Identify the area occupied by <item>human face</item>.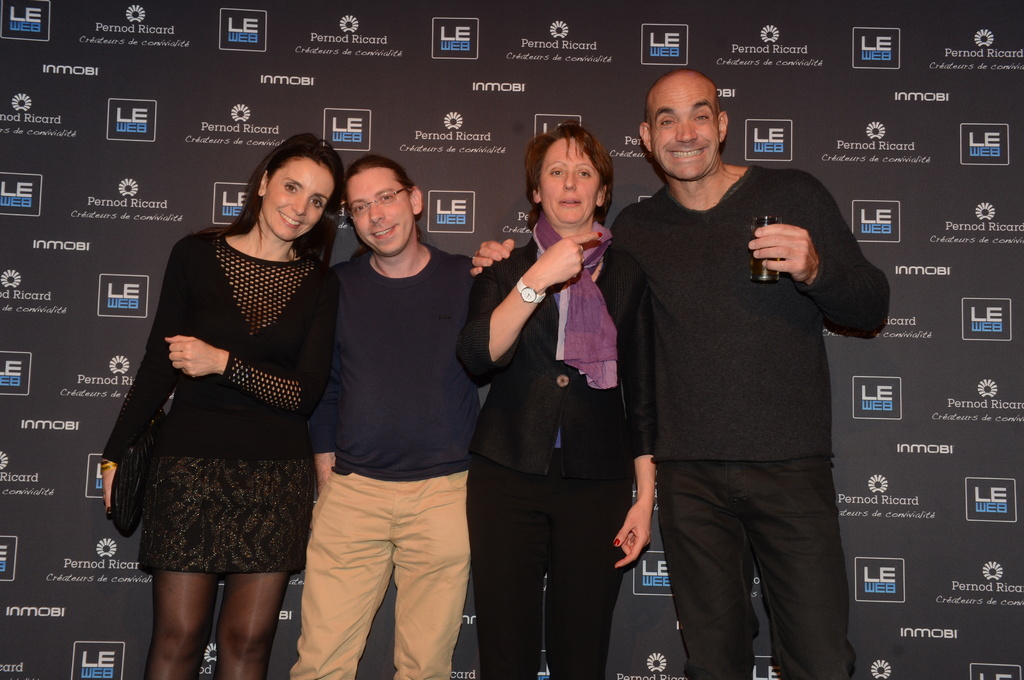
Area: l=649, t=74, r=720, b=185.
